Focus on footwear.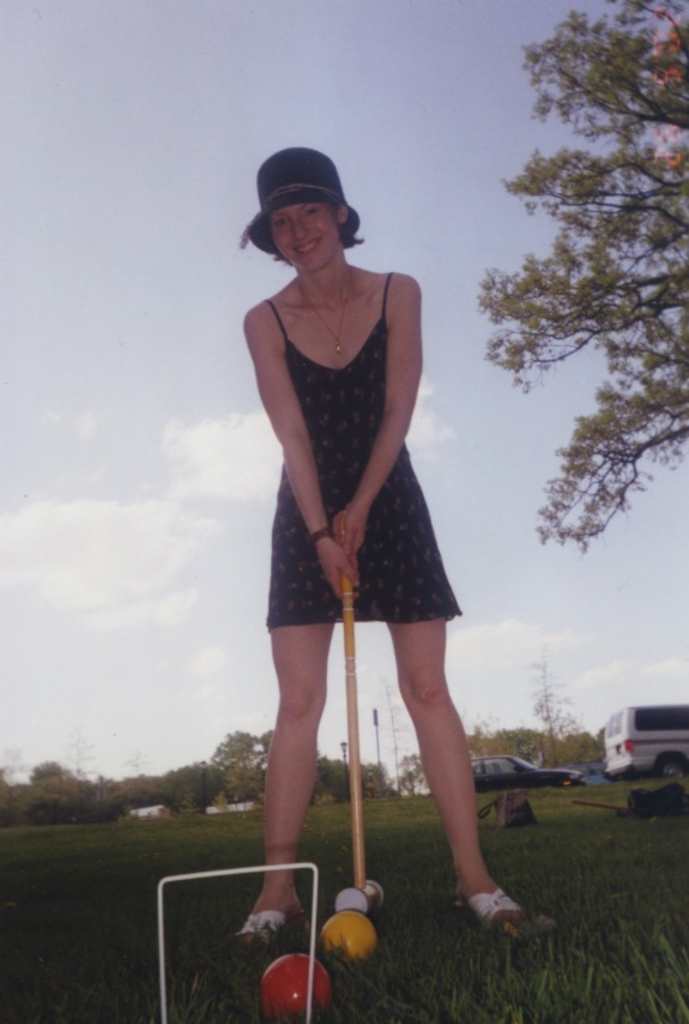
Focused at 247:910:285:947.
